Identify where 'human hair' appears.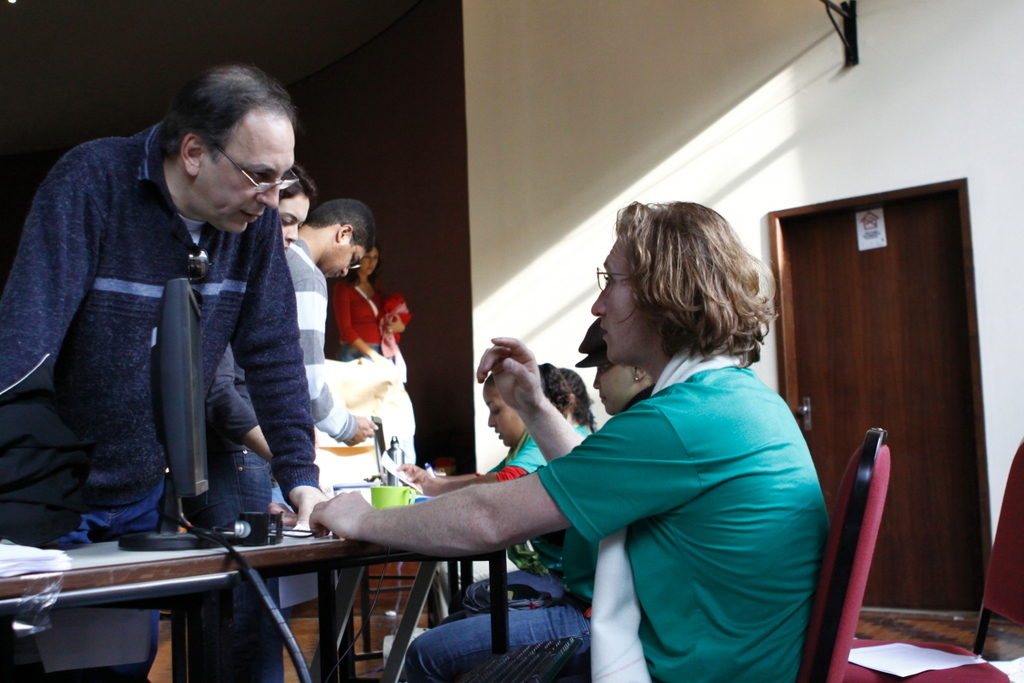
Appears at [300, 196, 375, 248].
